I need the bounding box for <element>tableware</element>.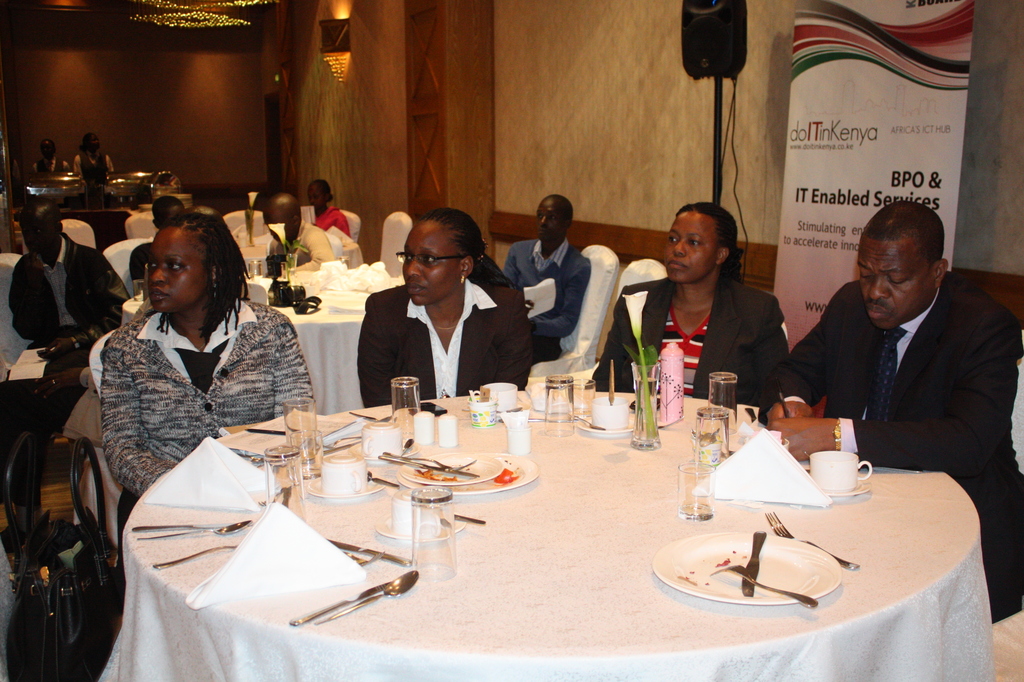
Here it is: select_region(416, 492, 462, 584).
